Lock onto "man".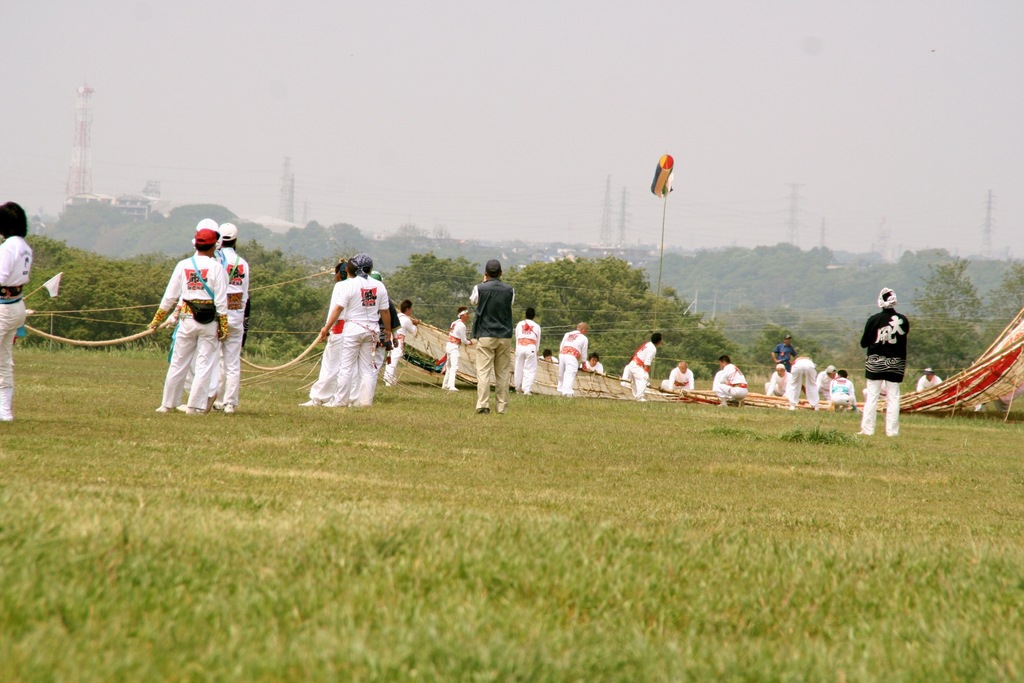
Locked: {"left": 828, "top": 368, "right": 854, "bottom": 415}.
